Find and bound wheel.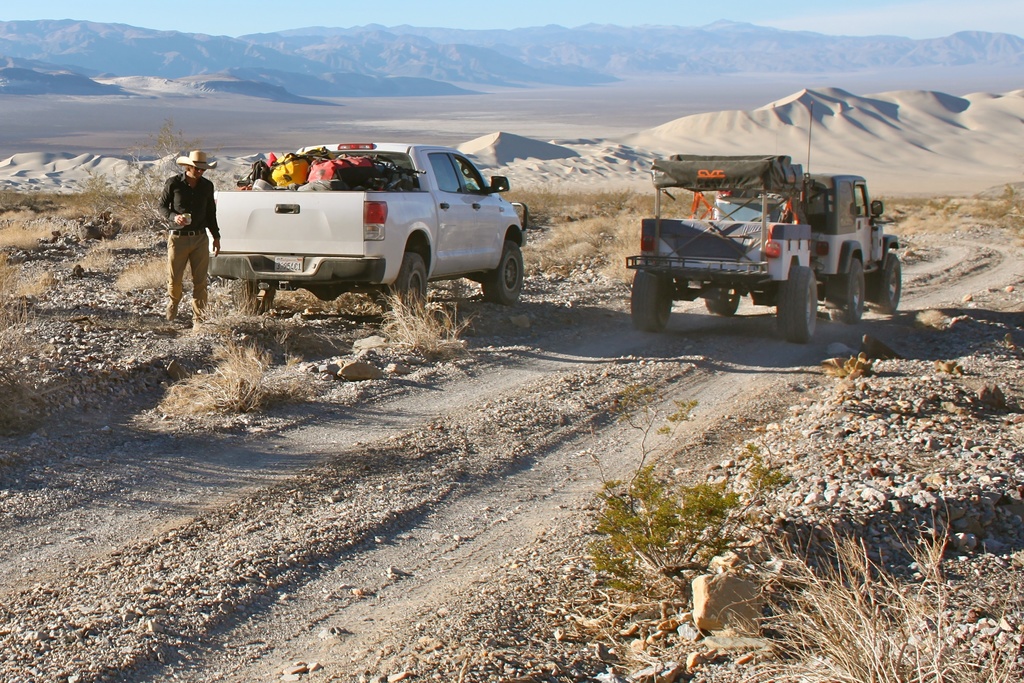
Bound: BBox(831, 259, 865, 327).
